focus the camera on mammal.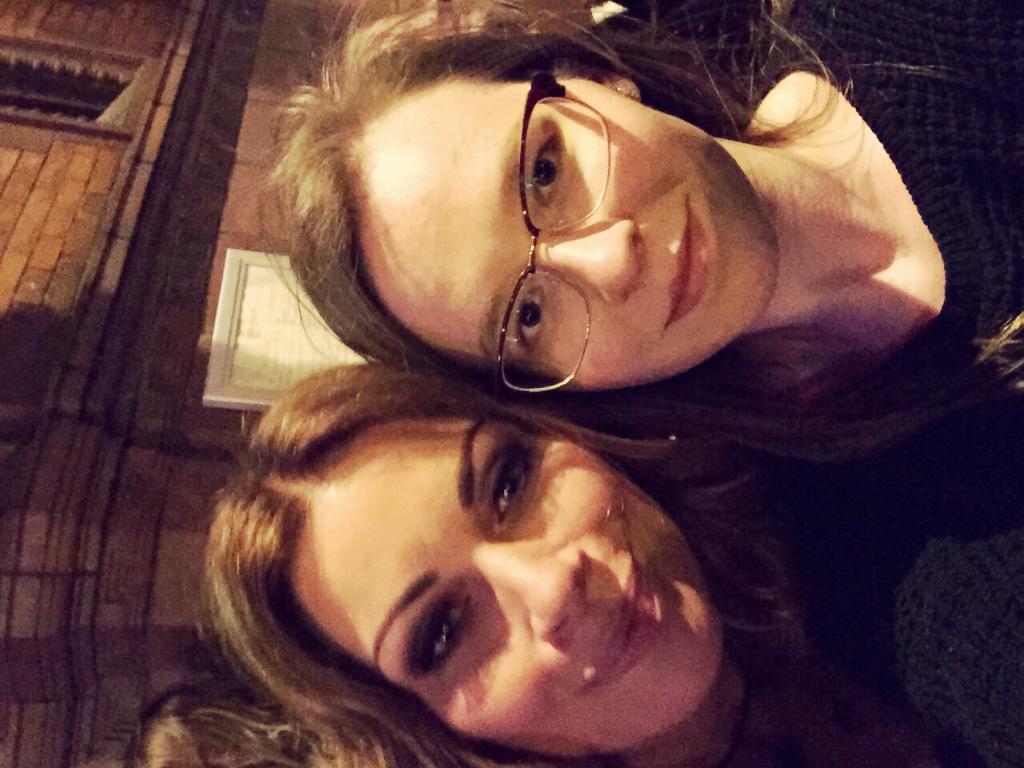
Focus region: {"x1": 119, "y1": 682, "x2": 311, "y2": 767}.
